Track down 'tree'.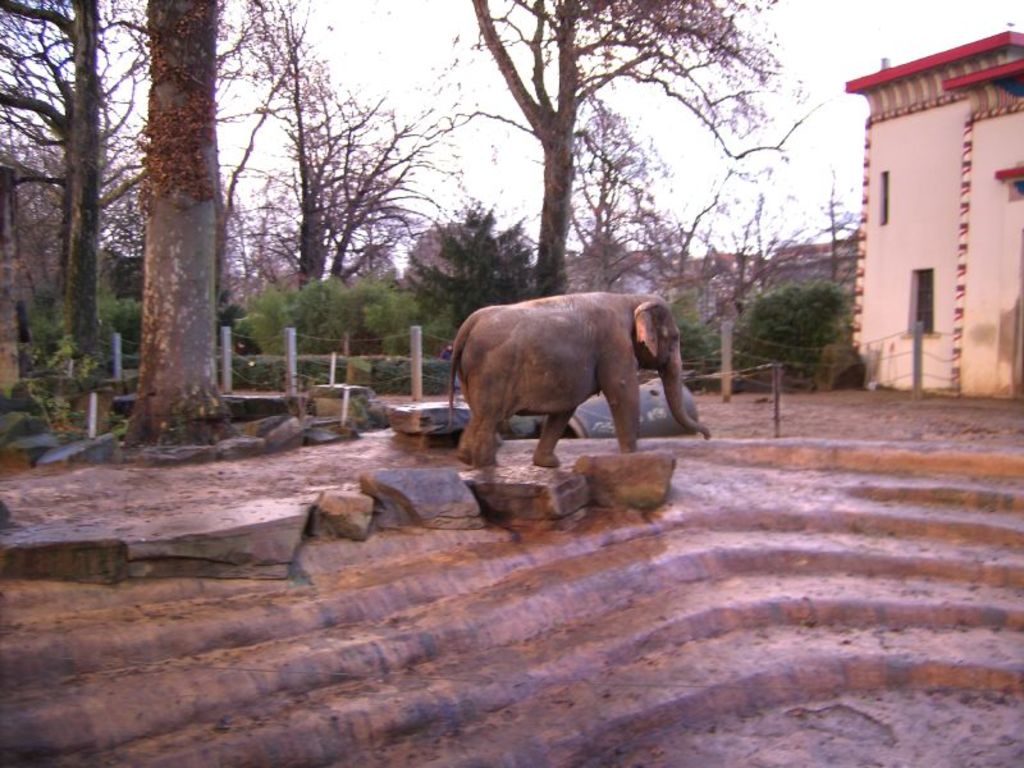
Tracked to (left=479, top=0, right=812, bottom=289).
